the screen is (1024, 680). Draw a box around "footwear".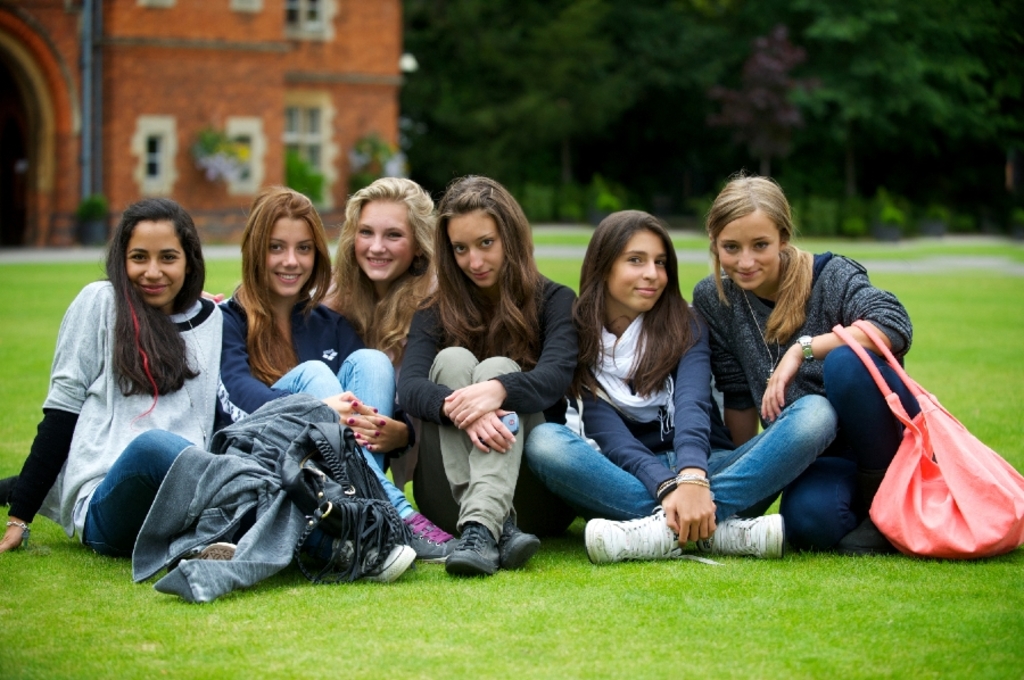
[x1=400, y1=515, x2=460, y2=566].
